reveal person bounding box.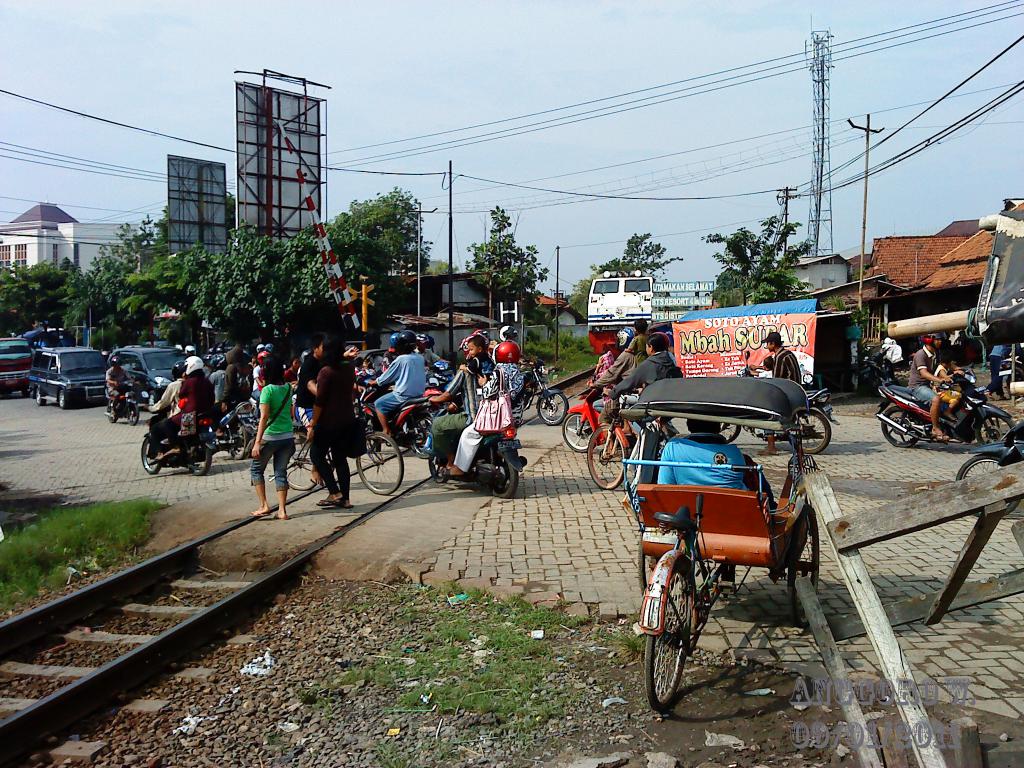
Revealed: 102 354 129 403.
